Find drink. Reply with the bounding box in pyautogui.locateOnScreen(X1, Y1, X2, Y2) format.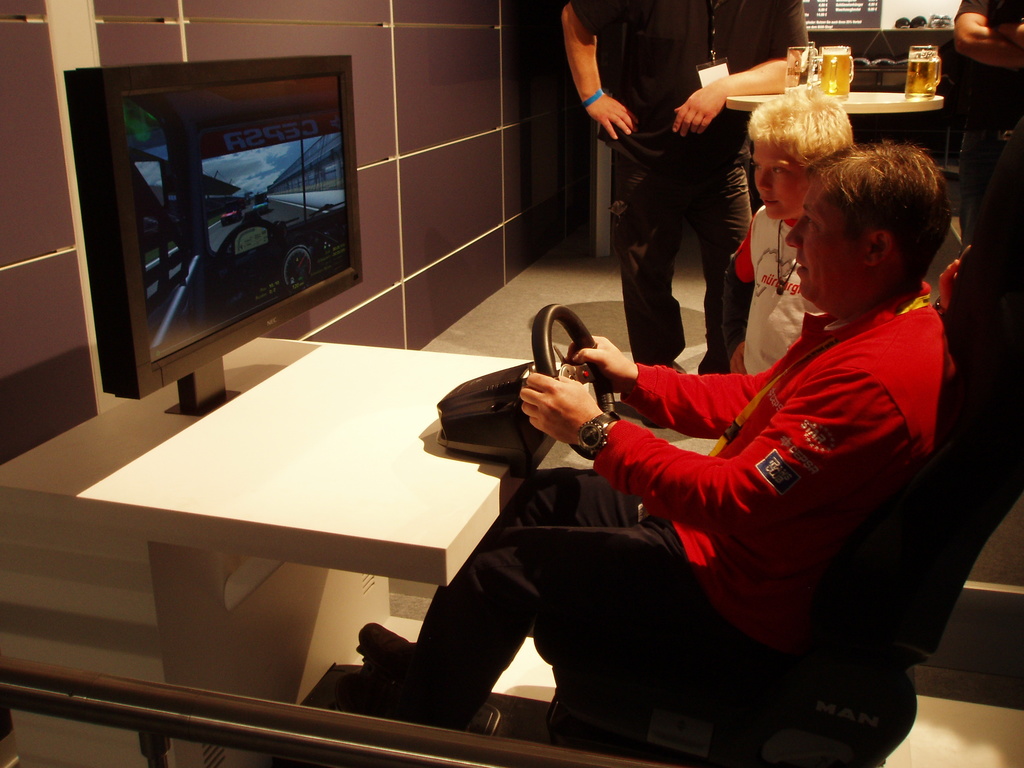
pyautogui.locateOnScreen(902, 60, 943, 94).
